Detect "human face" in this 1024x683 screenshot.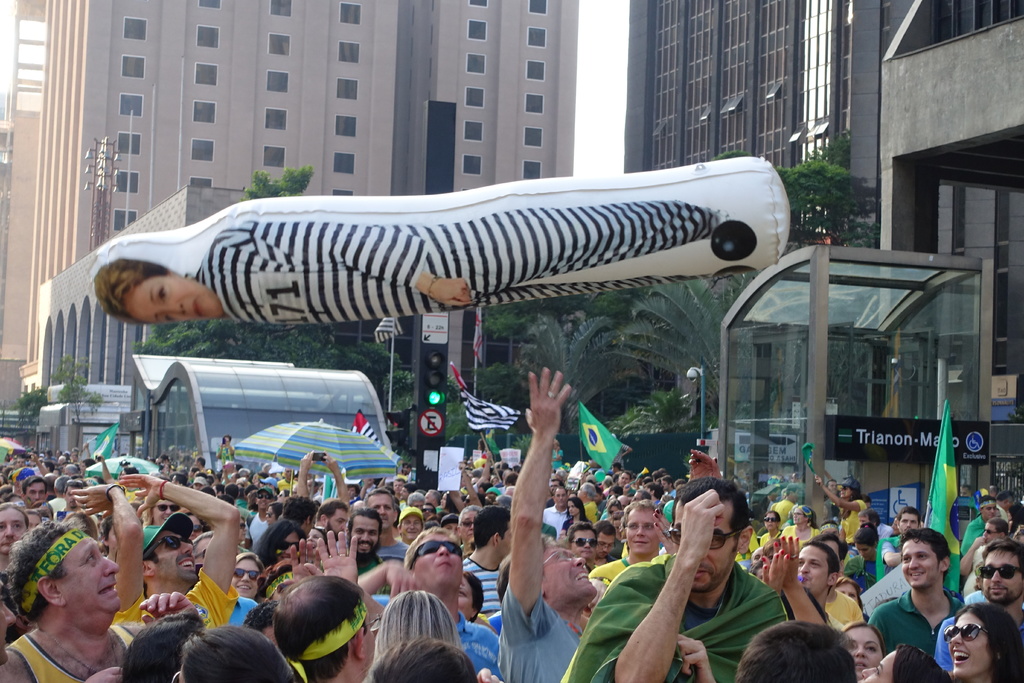
Detection: box=[349, 514, 378, 552].
